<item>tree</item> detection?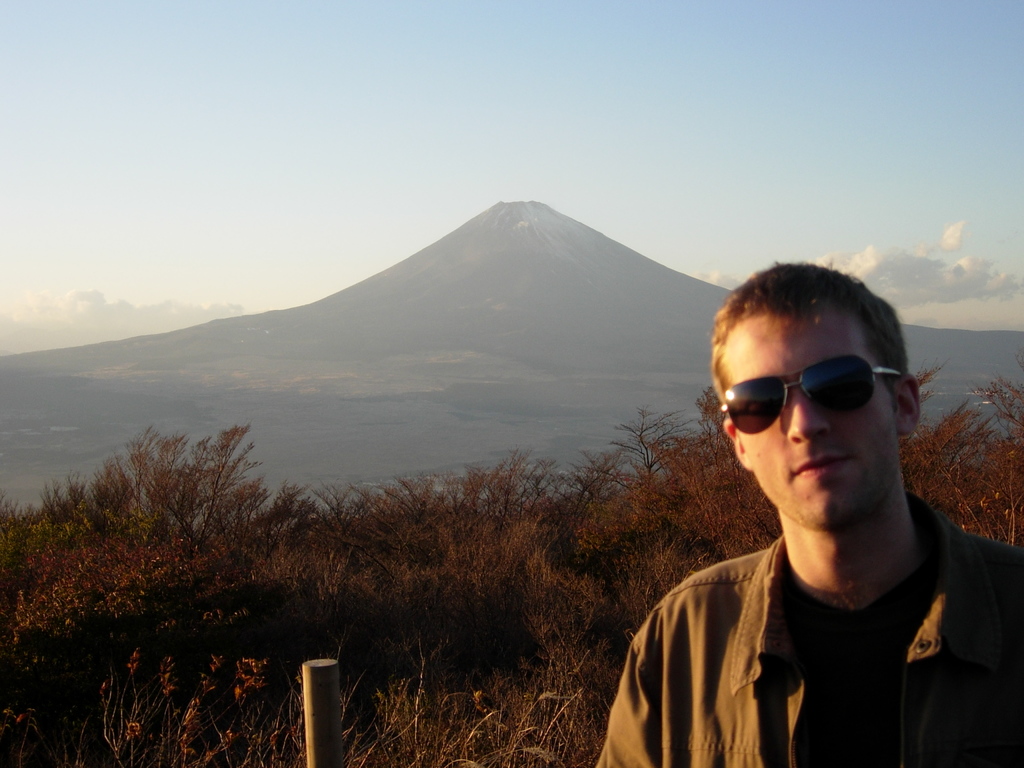
BBox(68, 410, 283, 616)
